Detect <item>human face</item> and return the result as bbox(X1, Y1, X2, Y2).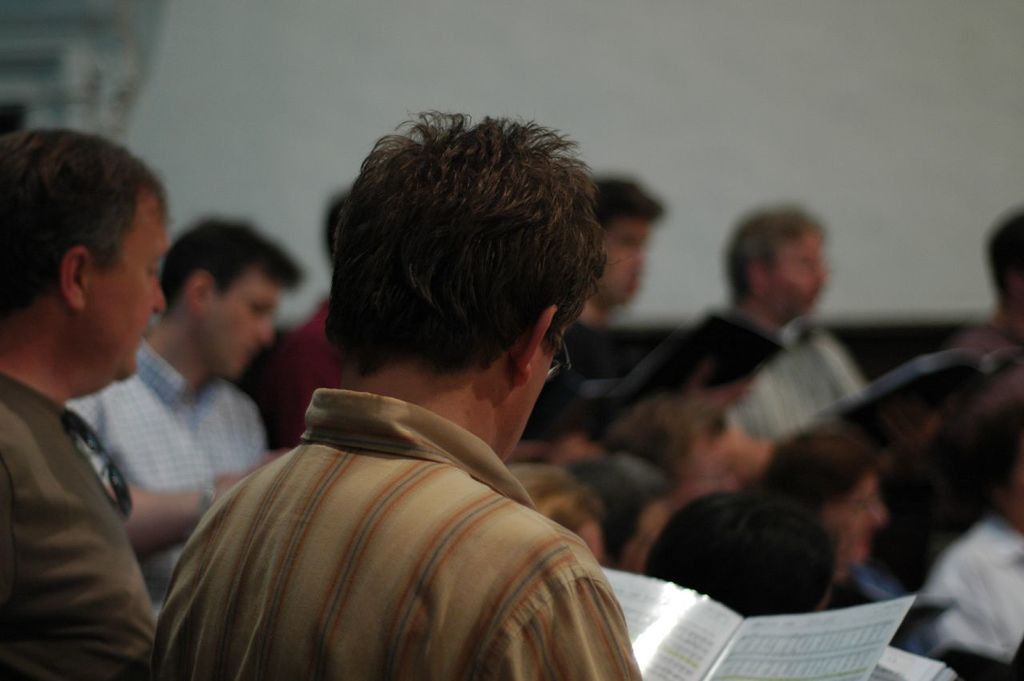
bbox(88, 188, 172, 383).
